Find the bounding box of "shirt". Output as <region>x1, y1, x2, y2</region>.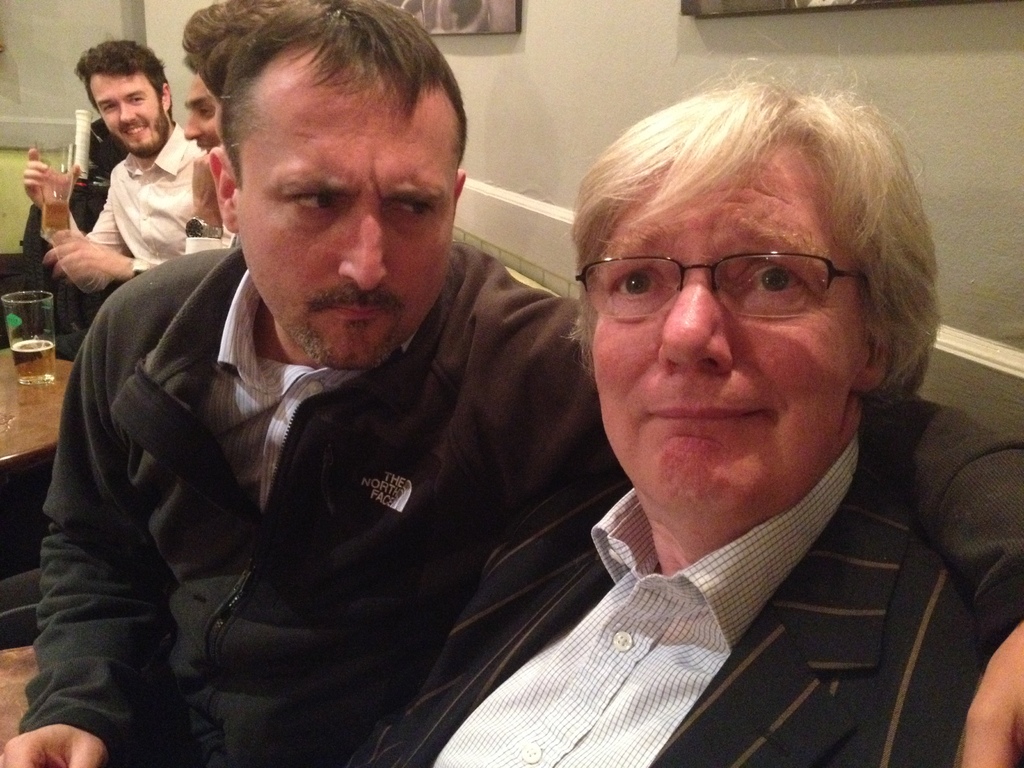
<region>200, 269, 421, 515</region>.
